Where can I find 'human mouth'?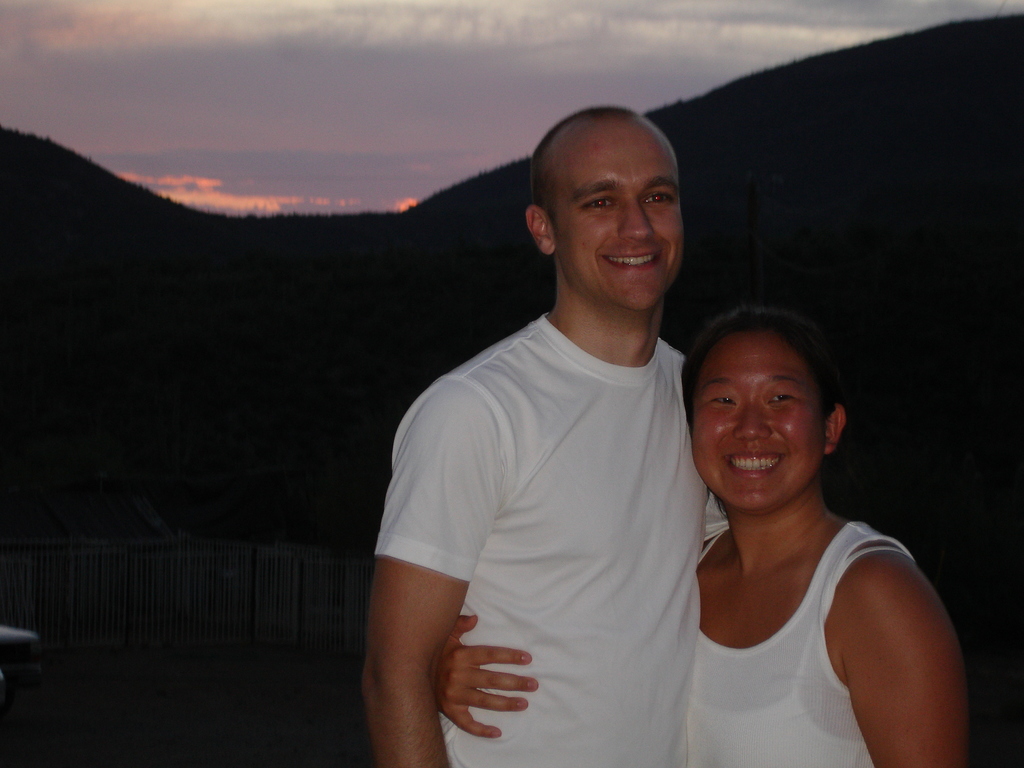
You can find it at pyautogui.locateOnScreen(602, 246, 661, 268).
